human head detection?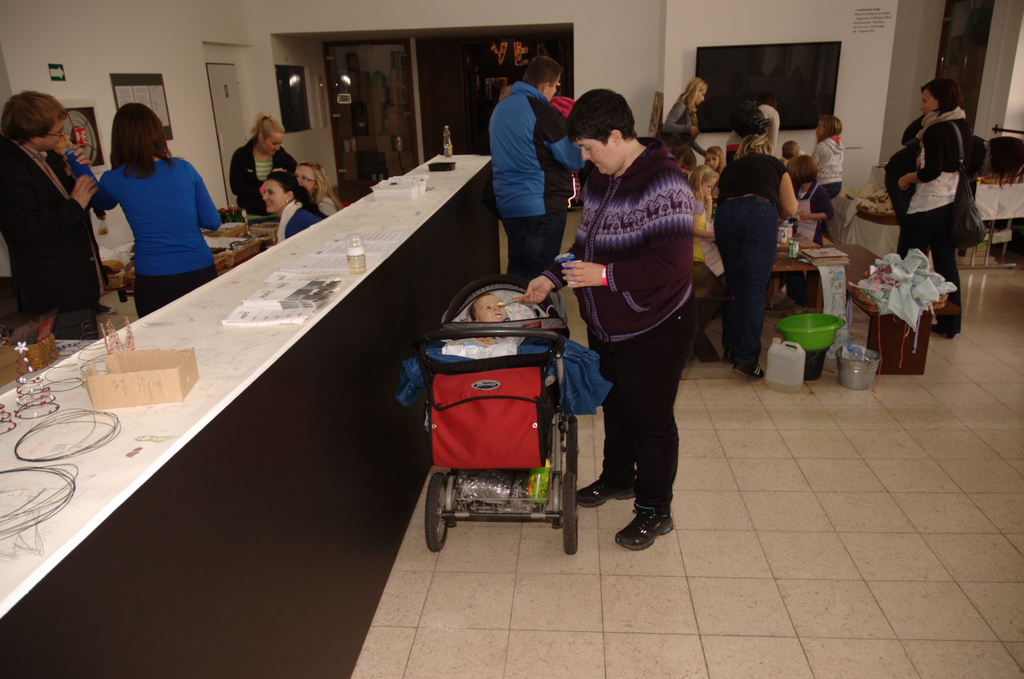
<bbox>704, 144, 724, 169</bbox>
